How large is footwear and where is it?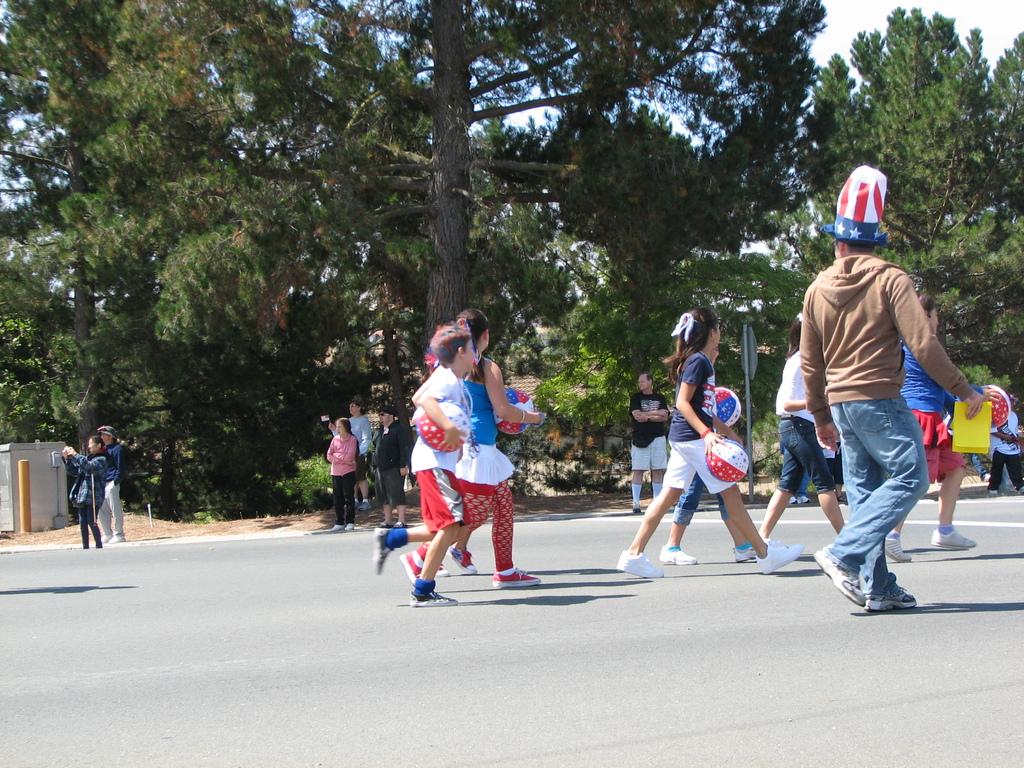
Bounding box: 393 519 409 527.
